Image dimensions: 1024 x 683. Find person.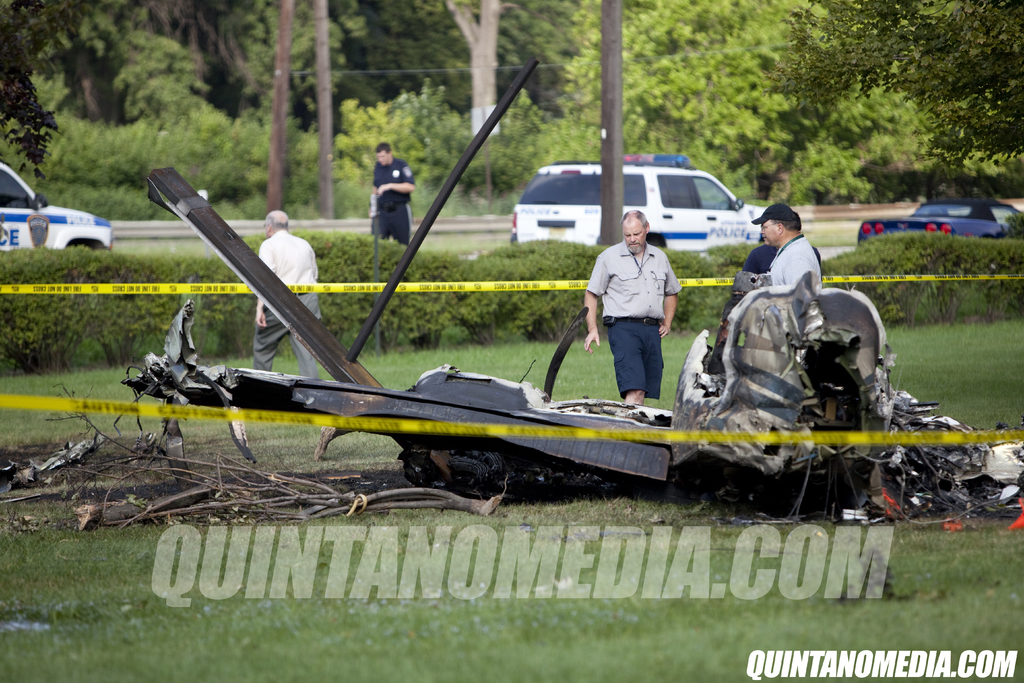
761:203:822:290.
